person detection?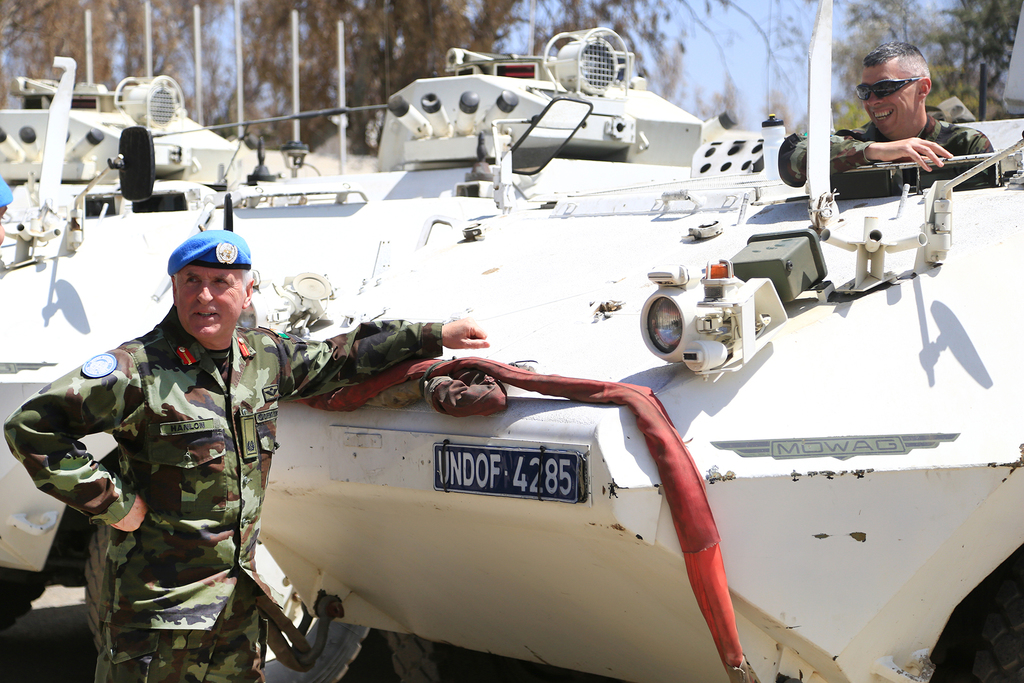
x1=2 y1=223 x2=490 y2=682
